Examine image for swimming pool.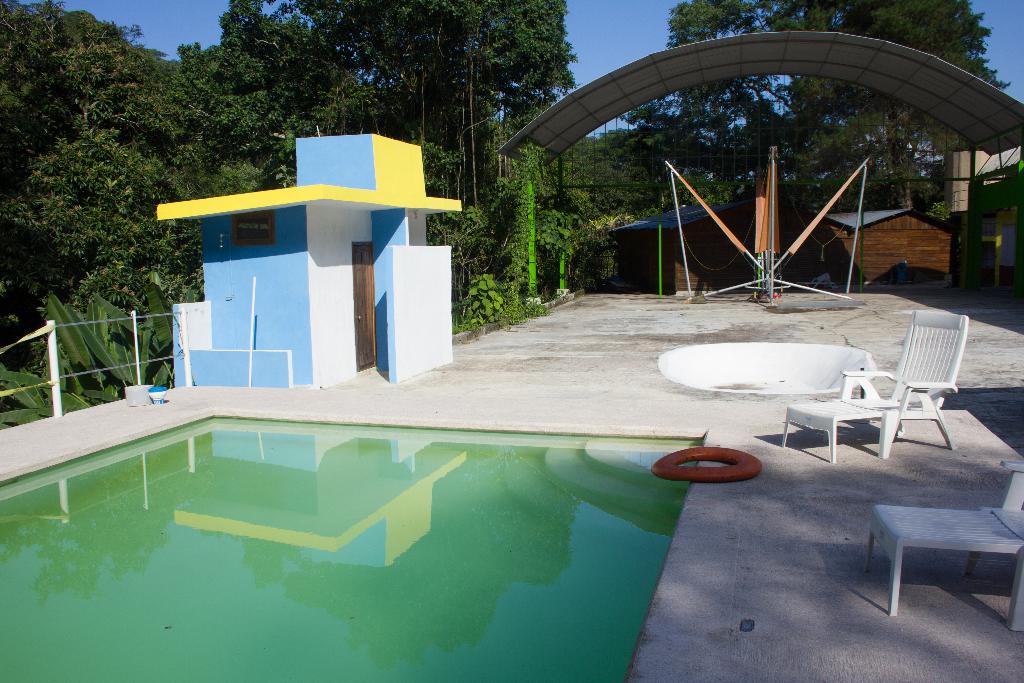
Examination result: x1=15, y1=384, x2=845, y2=669.
